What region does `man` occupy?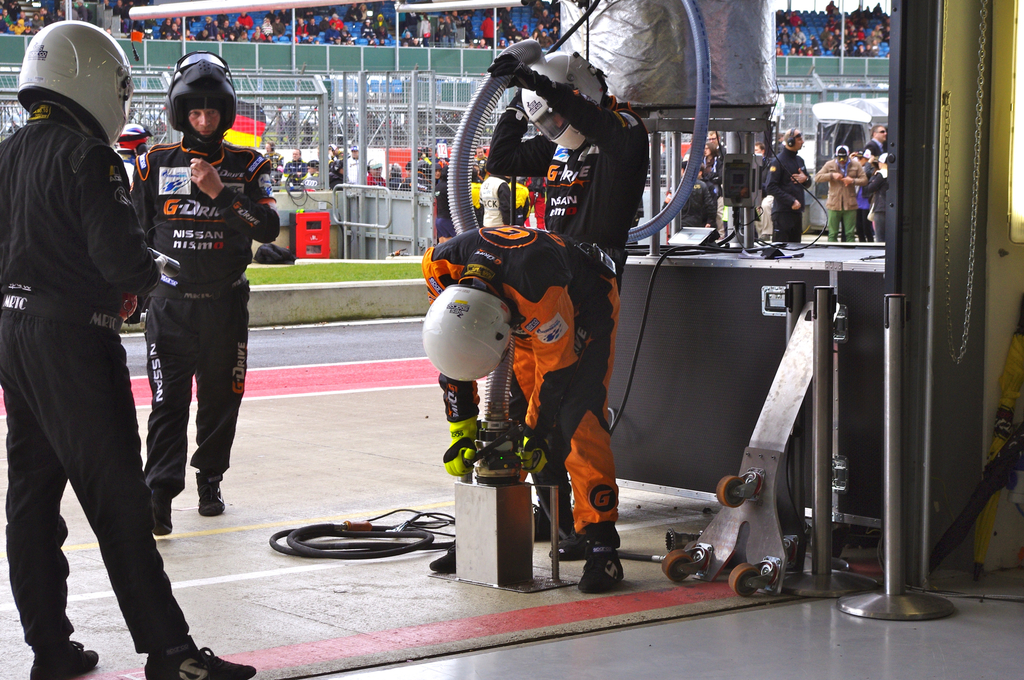
locate(500, 4, 513, 40).
